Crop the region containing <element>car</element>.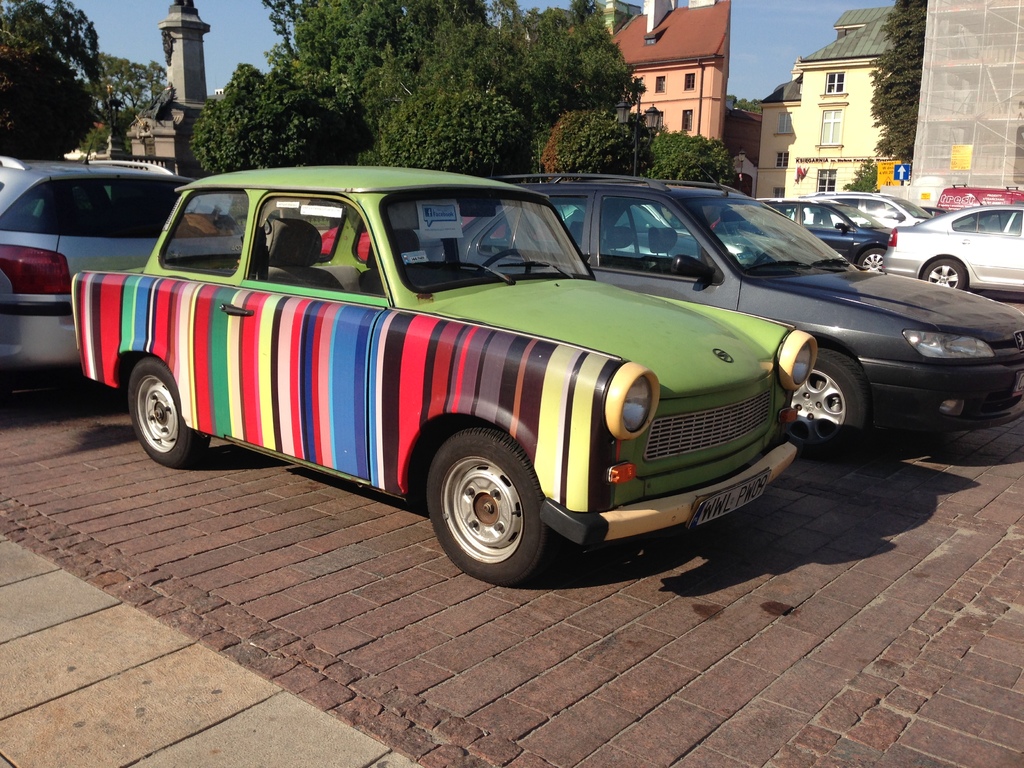
Crop region: Rect(822, 199, 927, 230).
